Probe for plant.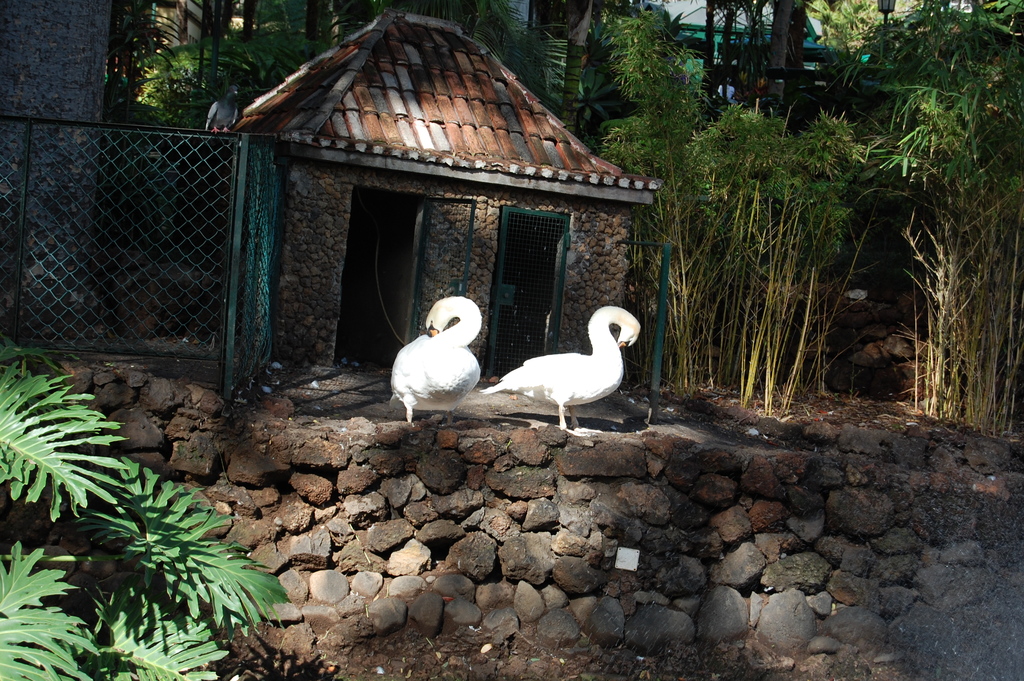
Probe result: locate(803, 0, 883, 67).
